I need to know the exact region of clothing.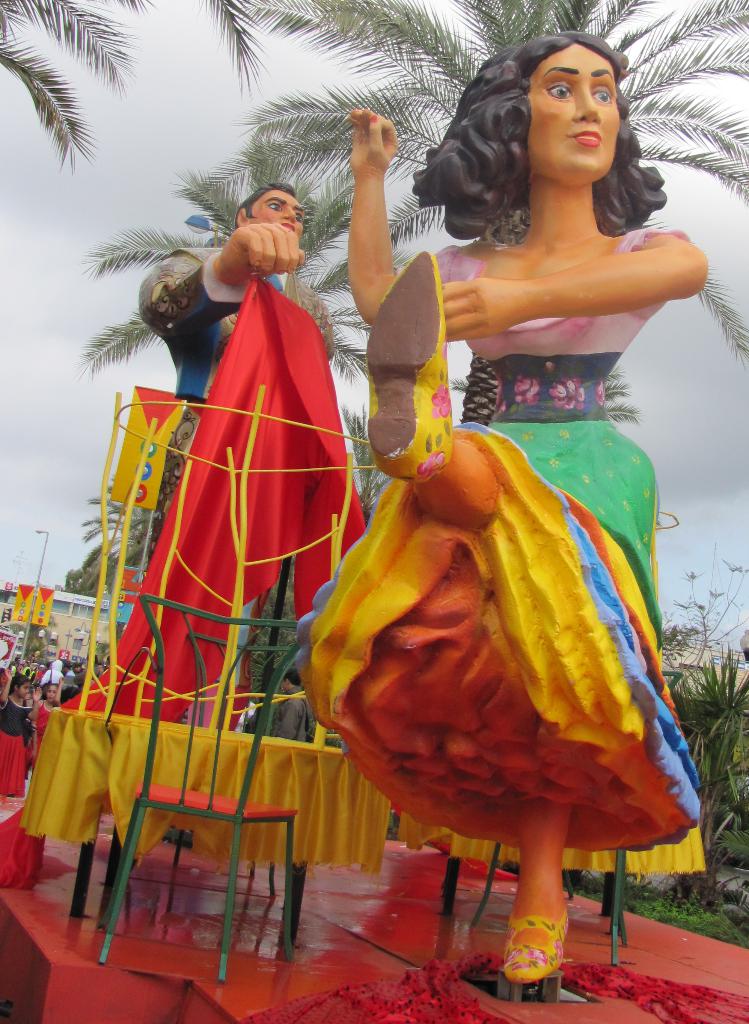
Region: 267,686,305,742.
